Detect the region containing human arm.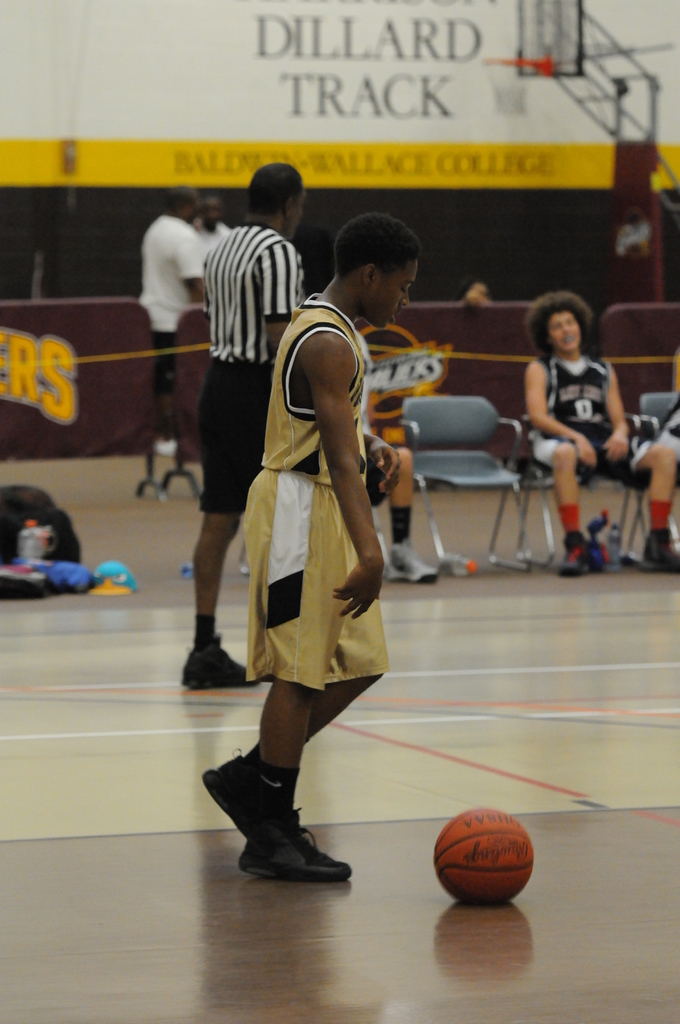
Rect(181, 231, 205, 303).
